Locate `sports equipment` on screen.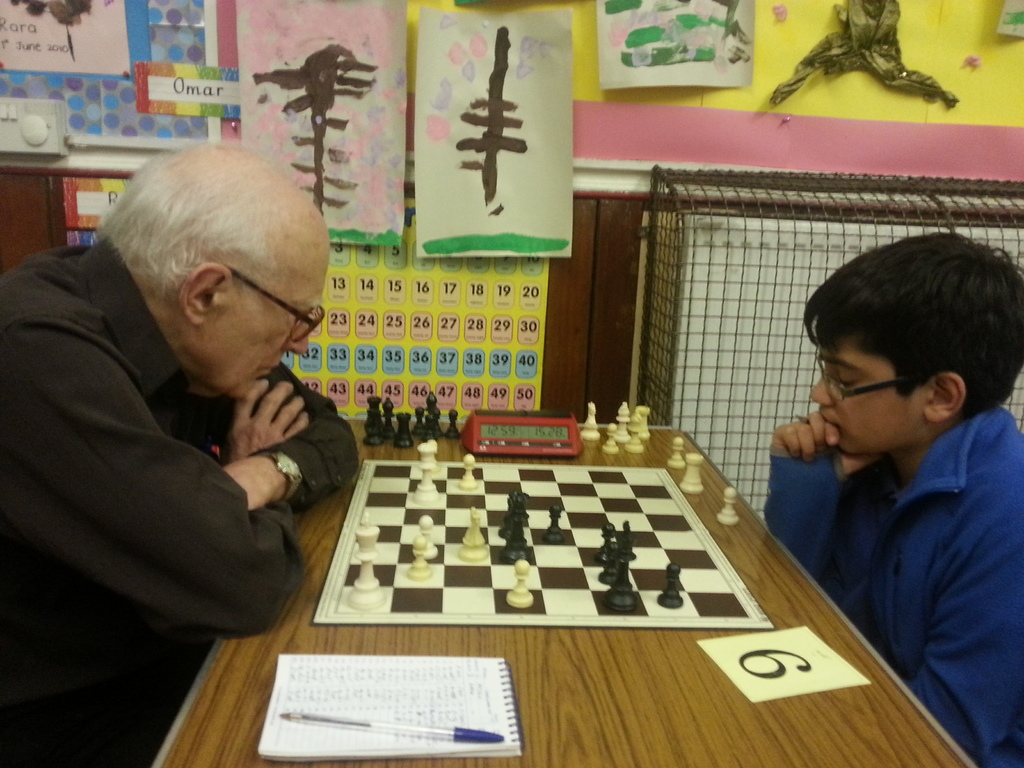
On screen at {"left": 623, "top": 412, "right": 644, "bottom": 451}.
